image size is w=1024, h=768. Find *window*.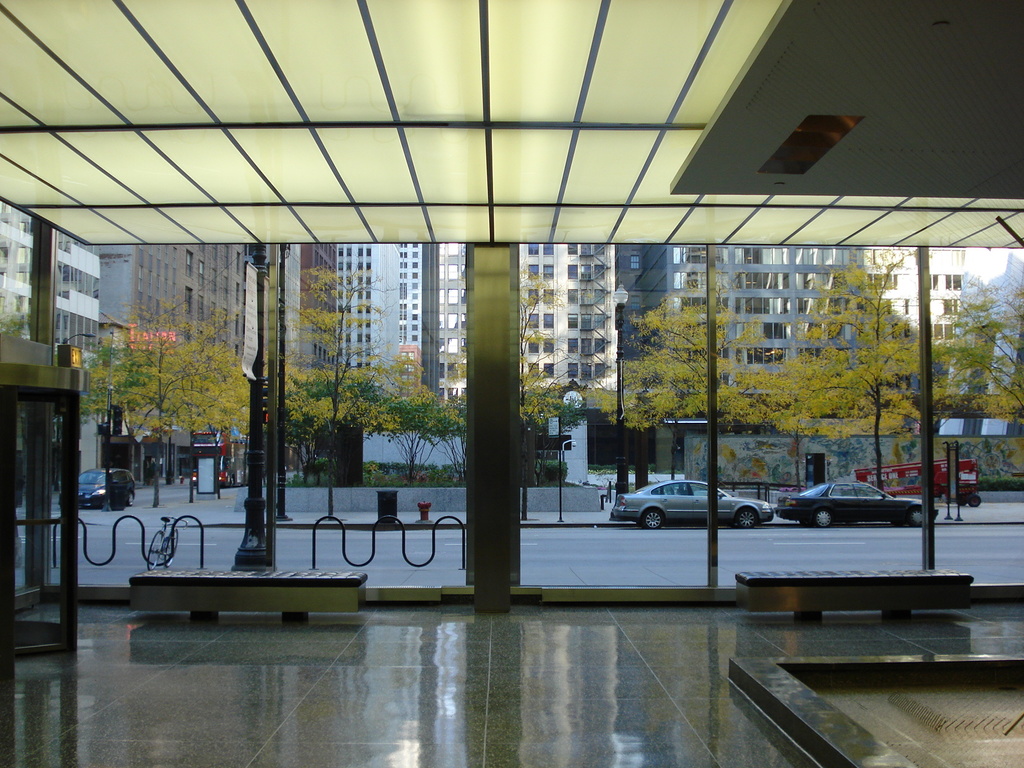
detection(526, 362, 542, 381).
